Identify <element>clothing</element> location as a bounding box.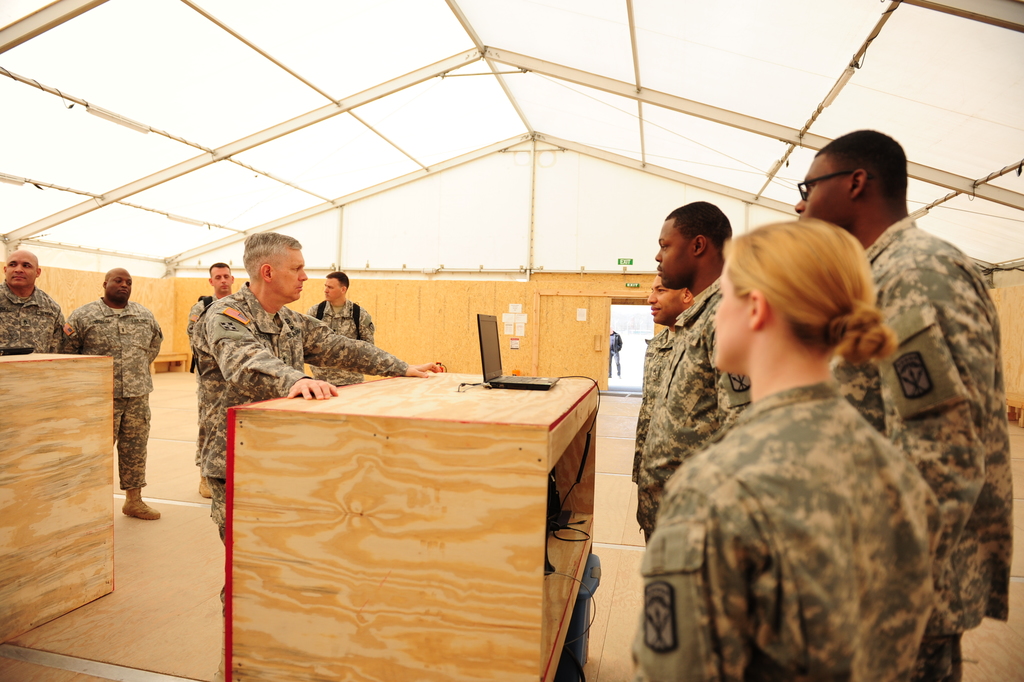
detection(196, 282, 409, 541).
